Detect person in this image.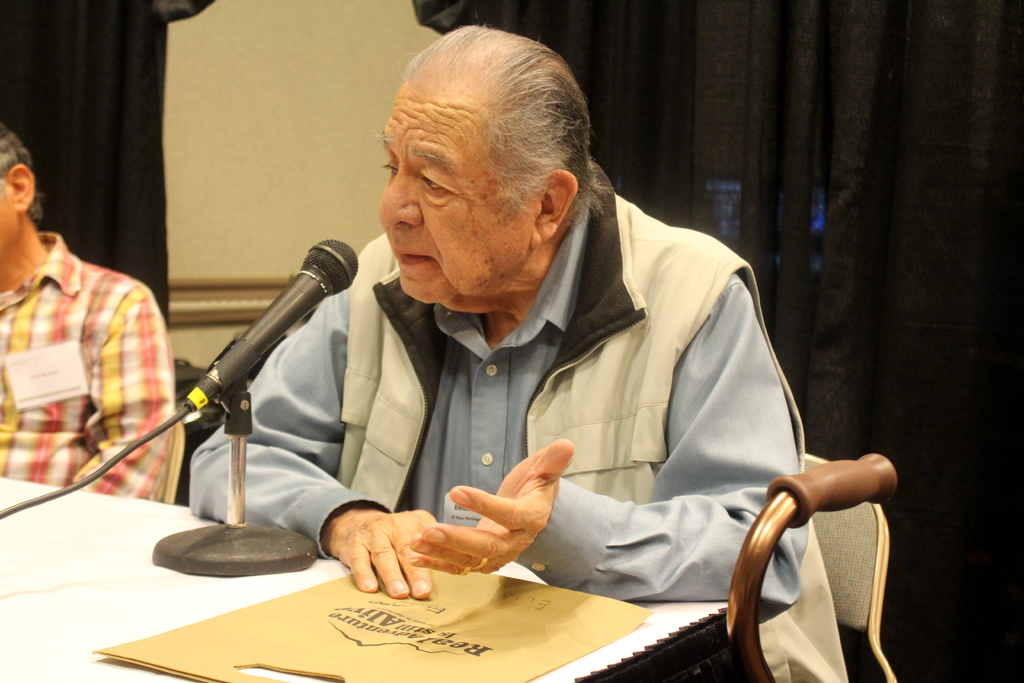
Detection: [10, 163, 204, 578].
